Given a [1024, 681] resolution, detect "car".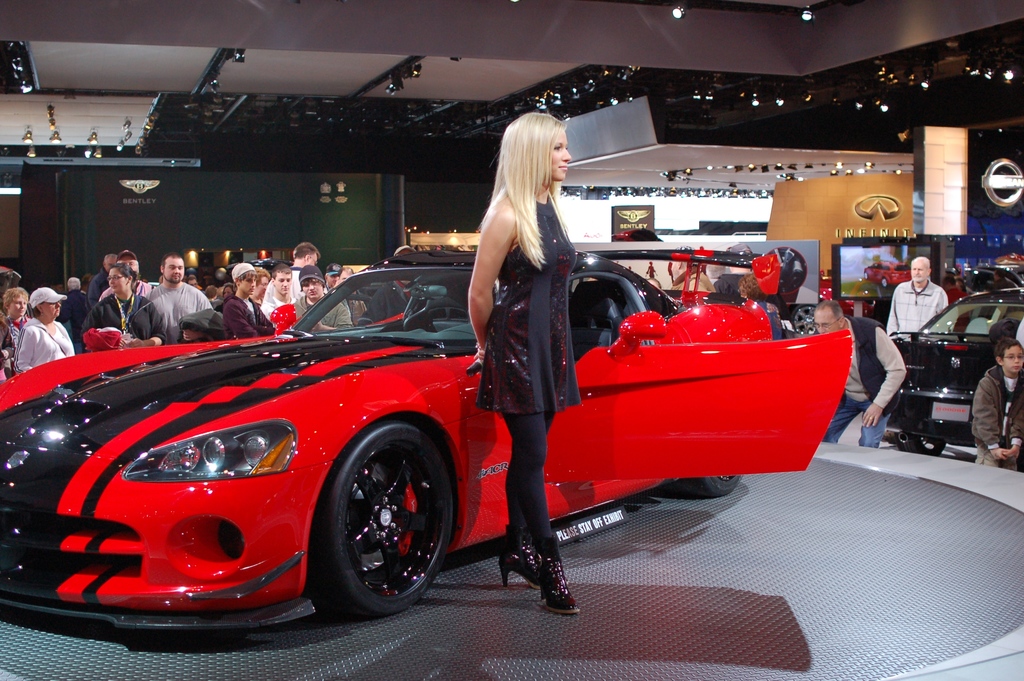
(x1=22, y1=226, x2=887, y2=622).
